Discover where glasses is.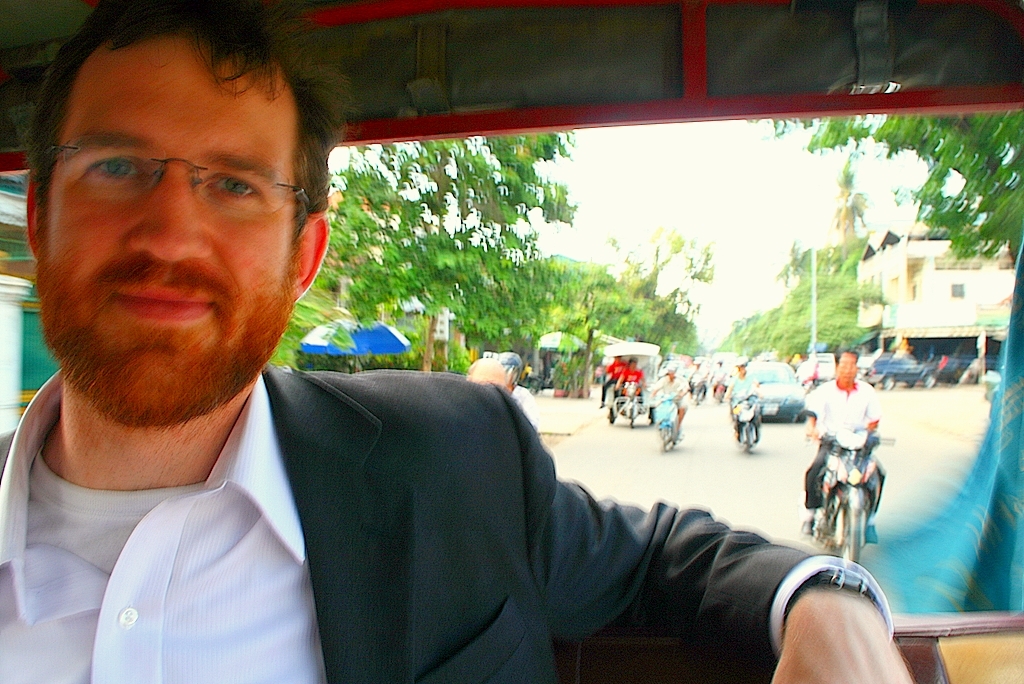
Discovered at bbox(42, 125, 309, 226).
